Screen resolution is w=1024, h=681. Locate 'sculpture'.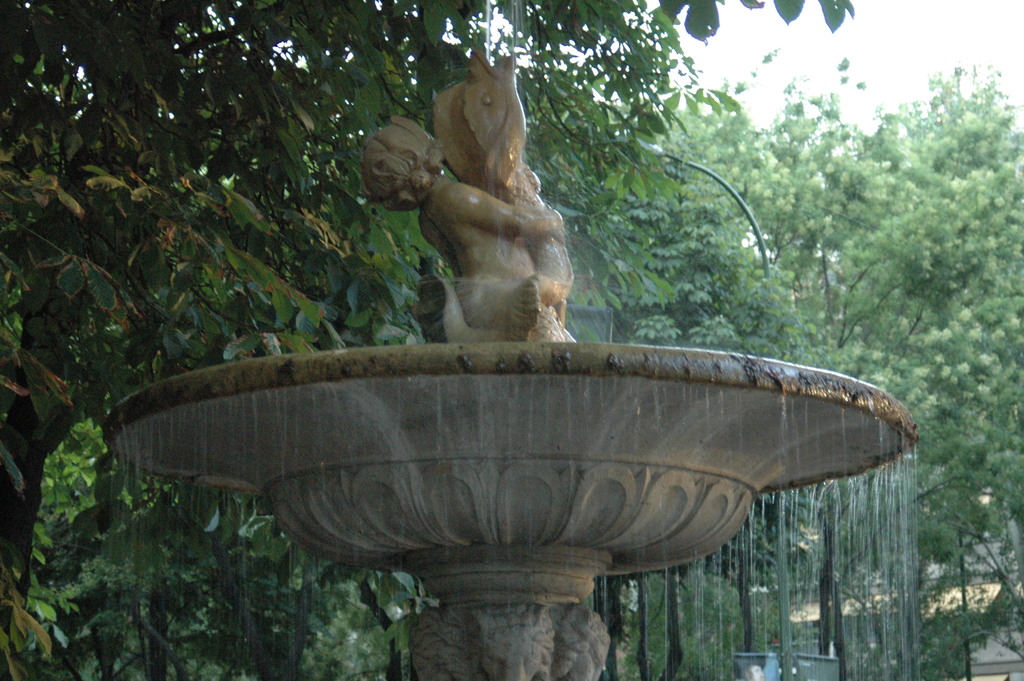
354, 47, 585, 356.
